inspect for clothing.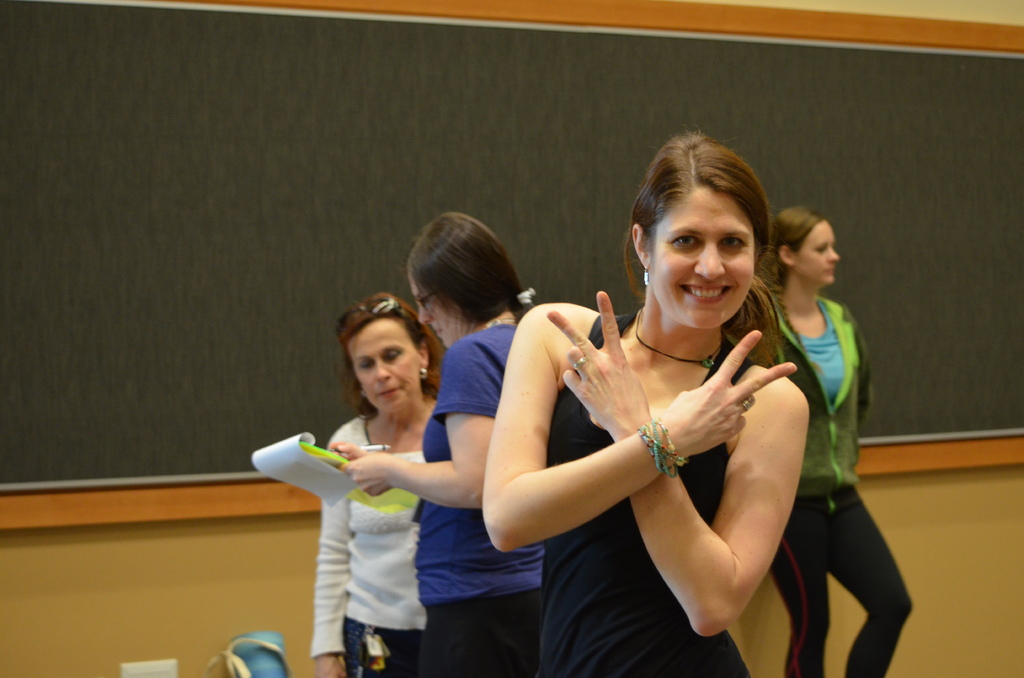
Inspection: region(550, 303, 752, 677).
